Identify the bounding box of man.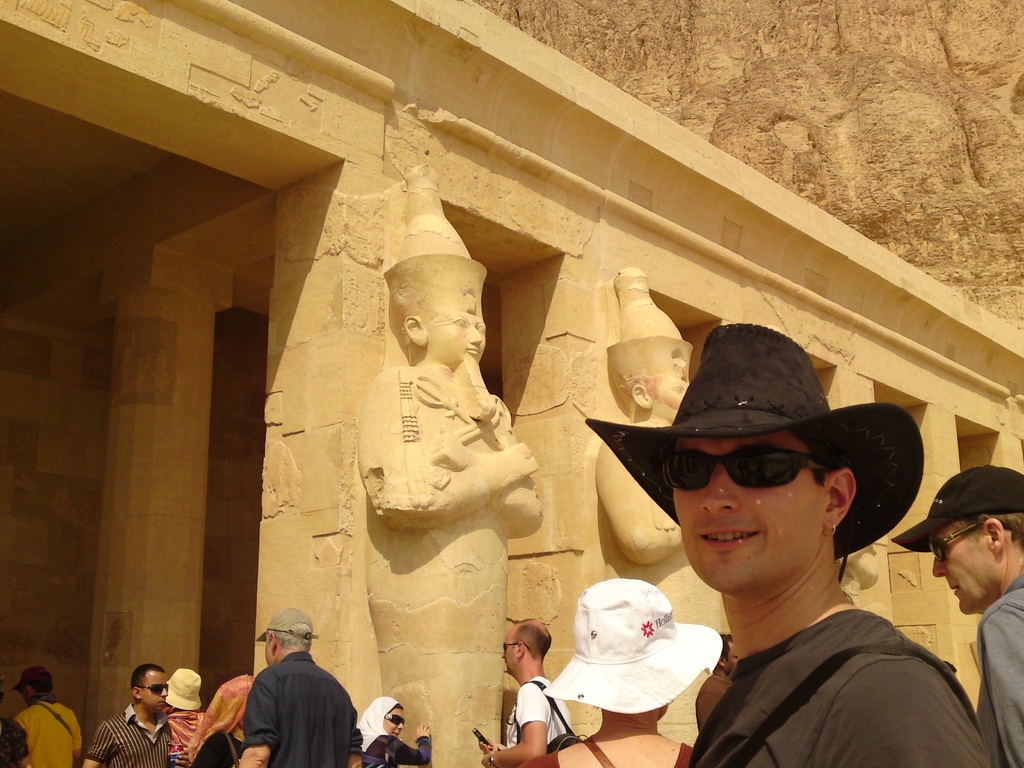
BBox(470, 611, 580, 767).
